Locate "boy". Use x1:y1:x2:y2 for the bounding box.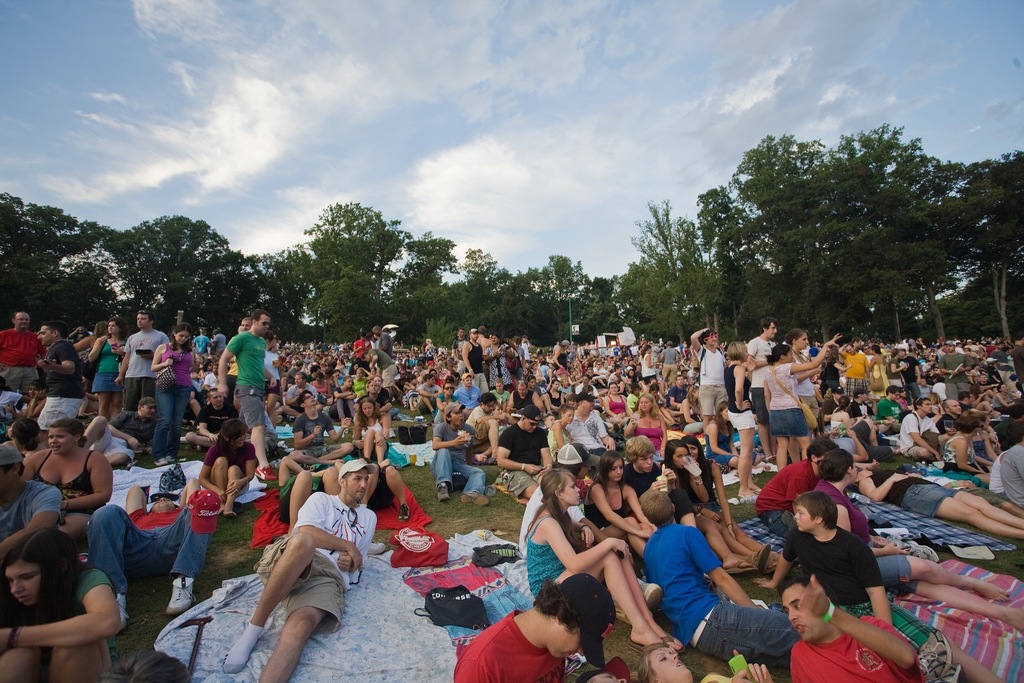
89:477:209:630.
